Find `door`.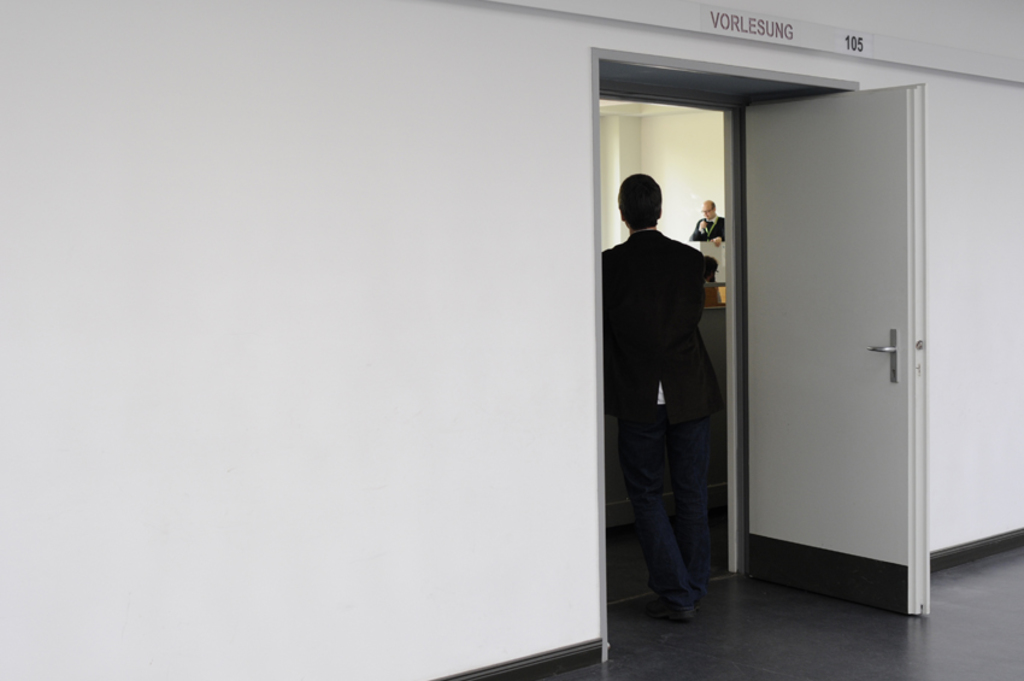
pyautogui.locateOnScreen(729, 86, 914, 558).
